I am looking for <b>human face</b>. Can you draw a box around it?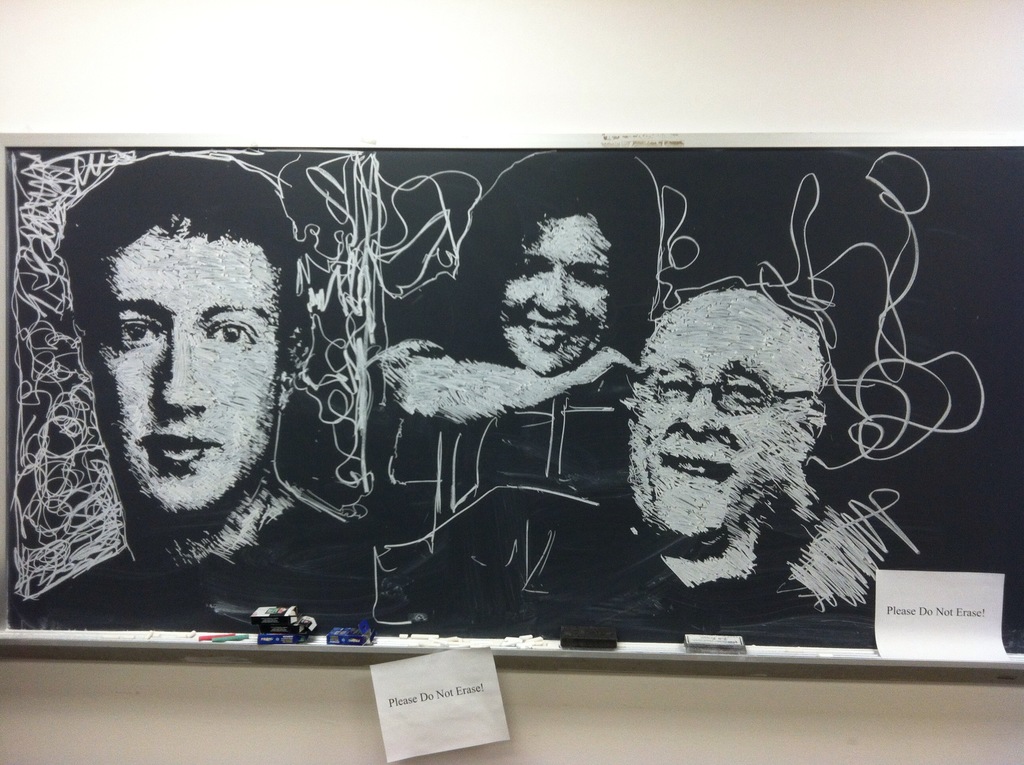
Sure, the bounding box is [x1=498, y1=211, x2=607, y2=368].
